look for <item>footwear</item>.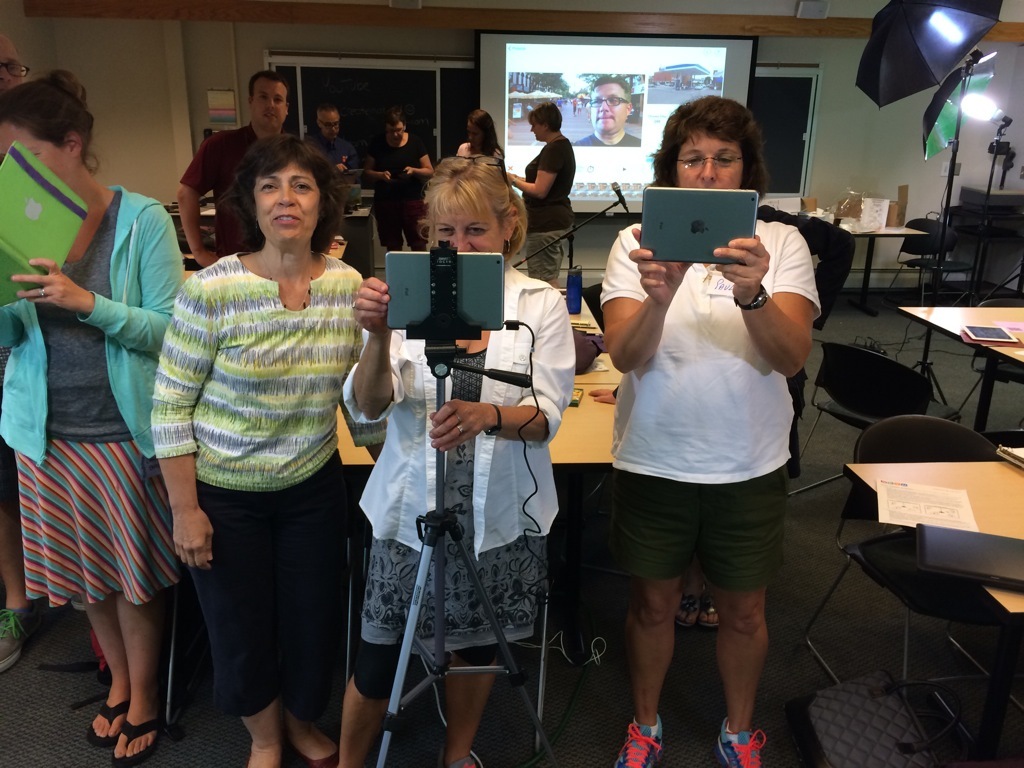
Found: left=277, top=724, right=341, bottom=767.
